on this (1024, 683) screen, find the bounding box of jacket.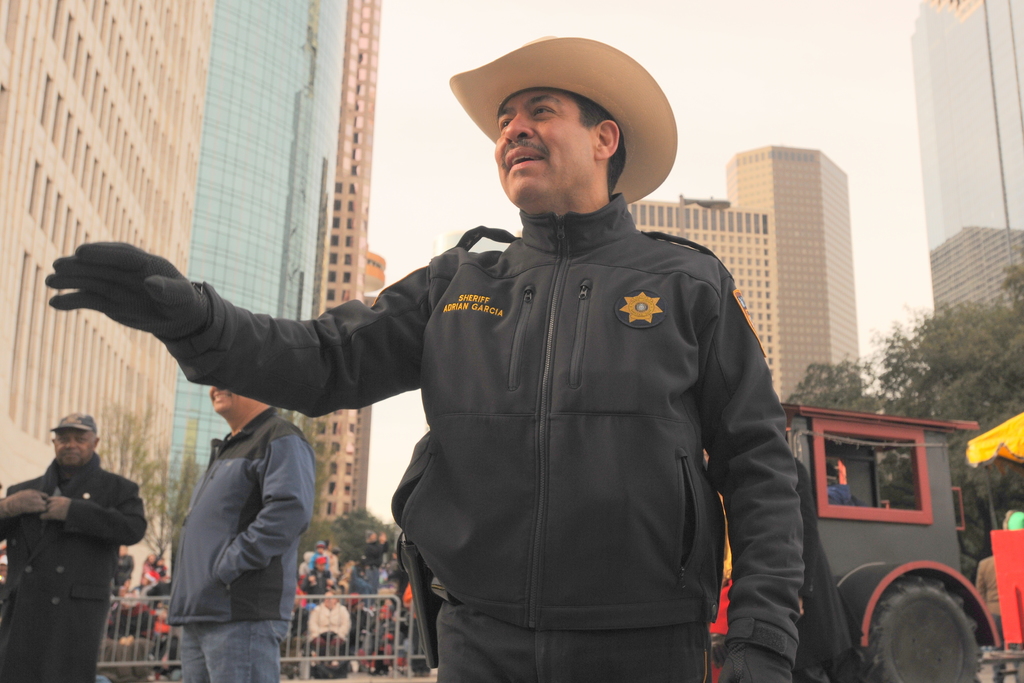
Bounding box: 348, 557, 387, 615.
